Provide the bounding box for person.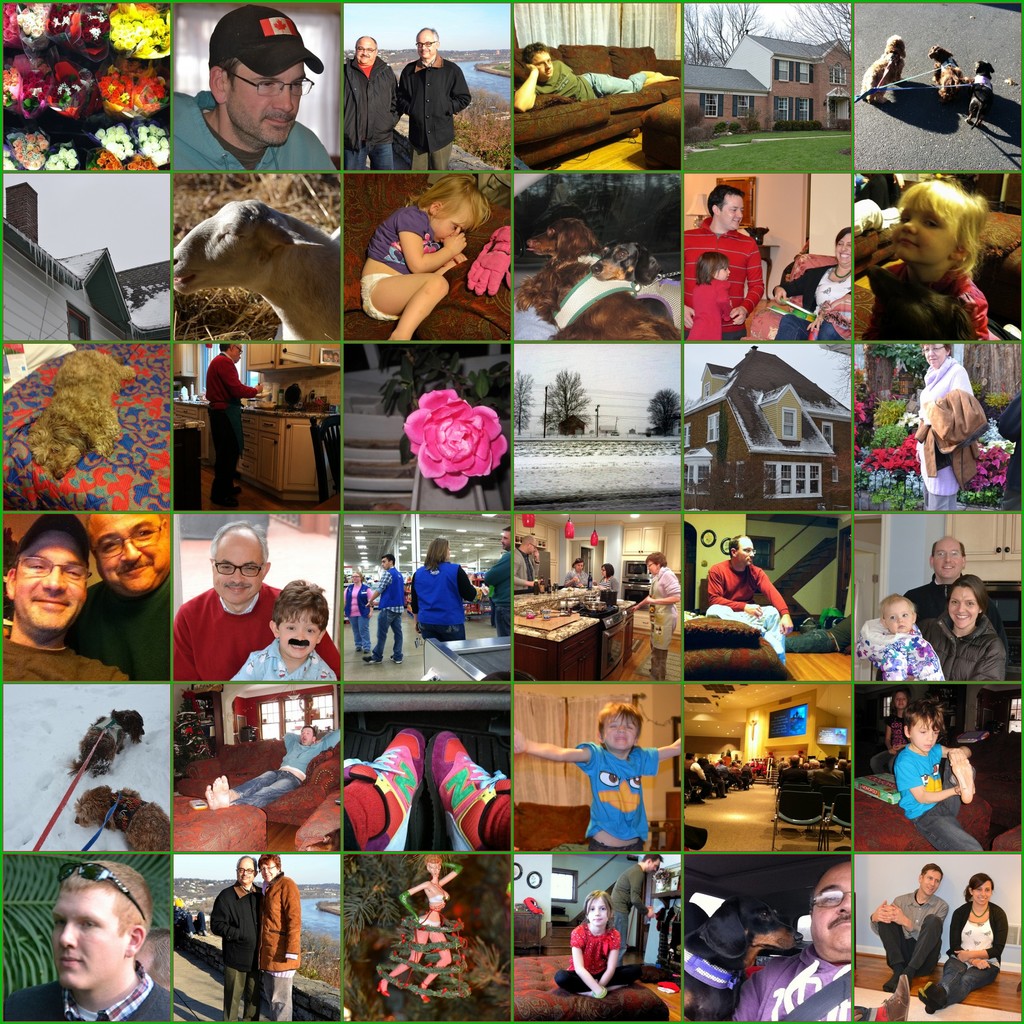
680:252:729:344.
